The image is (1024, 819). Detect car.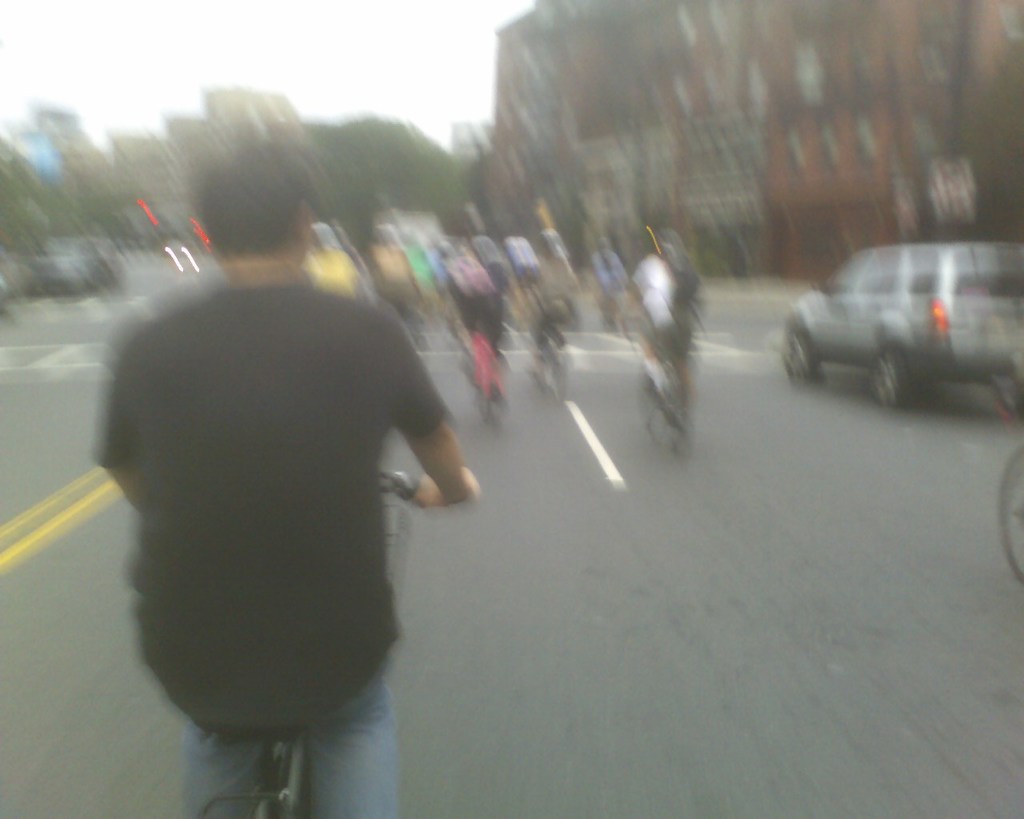
Detection: (782, 249, 1023, 403).
